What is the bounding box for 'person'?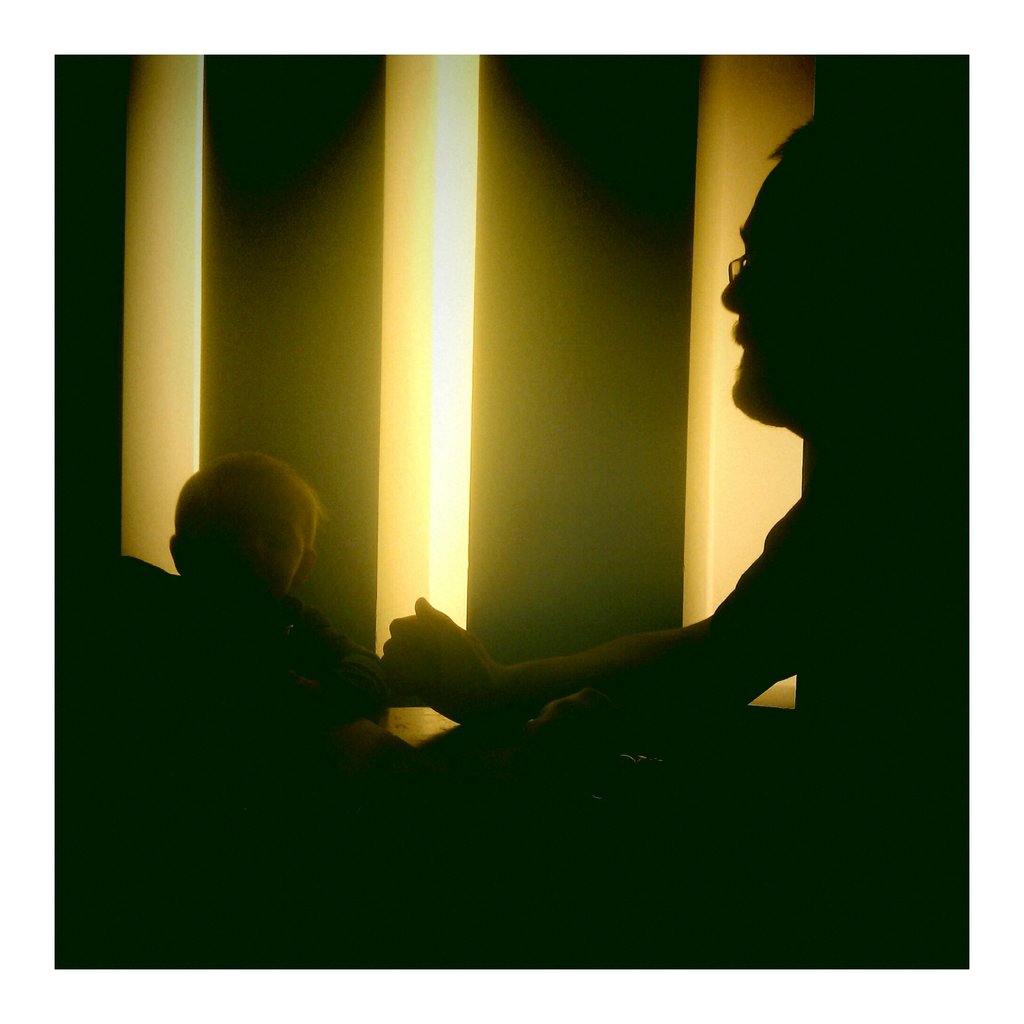
(372,66,968,970).
